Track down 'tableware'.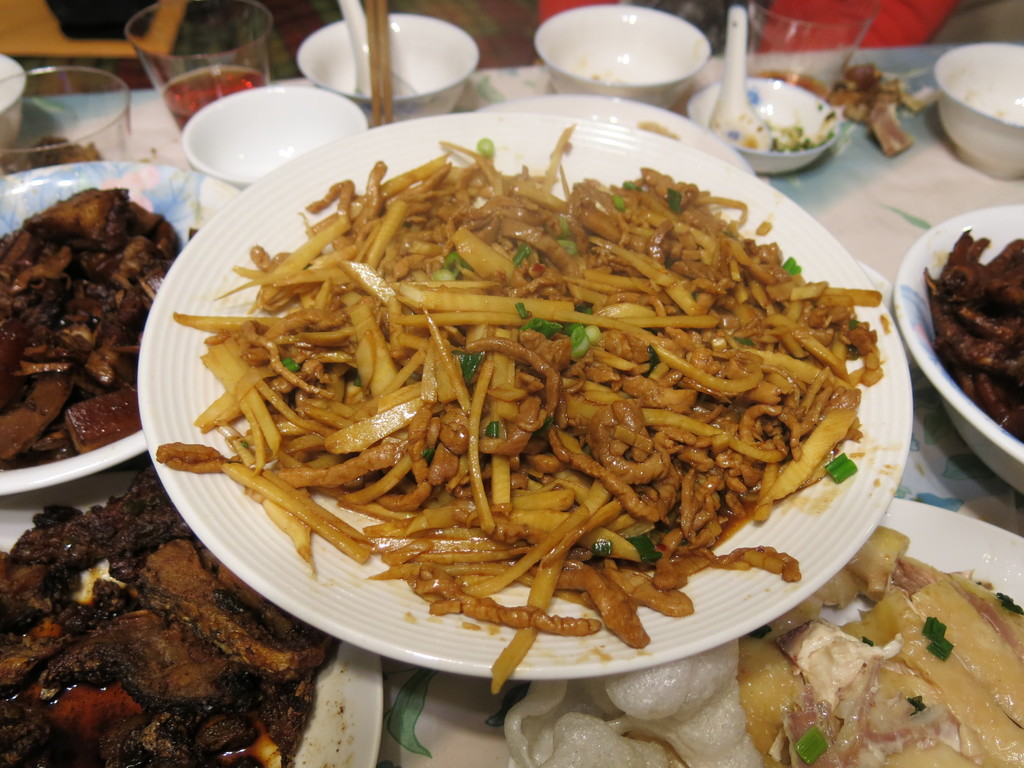
Tracked to crop(752, 0, 881, 95).
